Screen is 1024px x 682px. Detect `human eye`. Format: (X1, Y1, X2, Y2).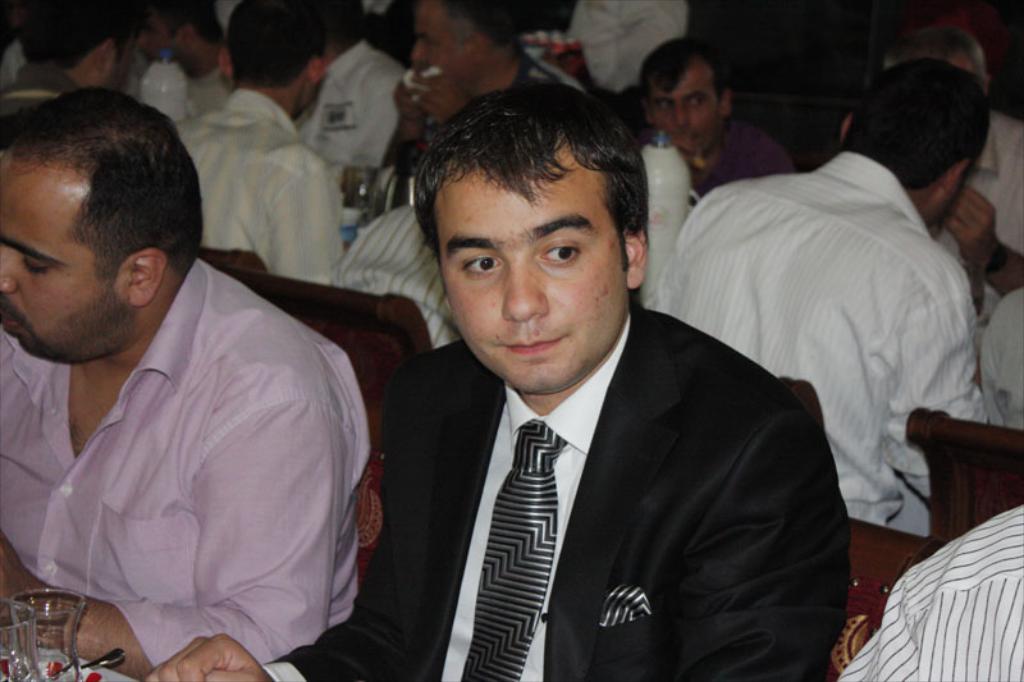
(534, 237, 584, 270).
